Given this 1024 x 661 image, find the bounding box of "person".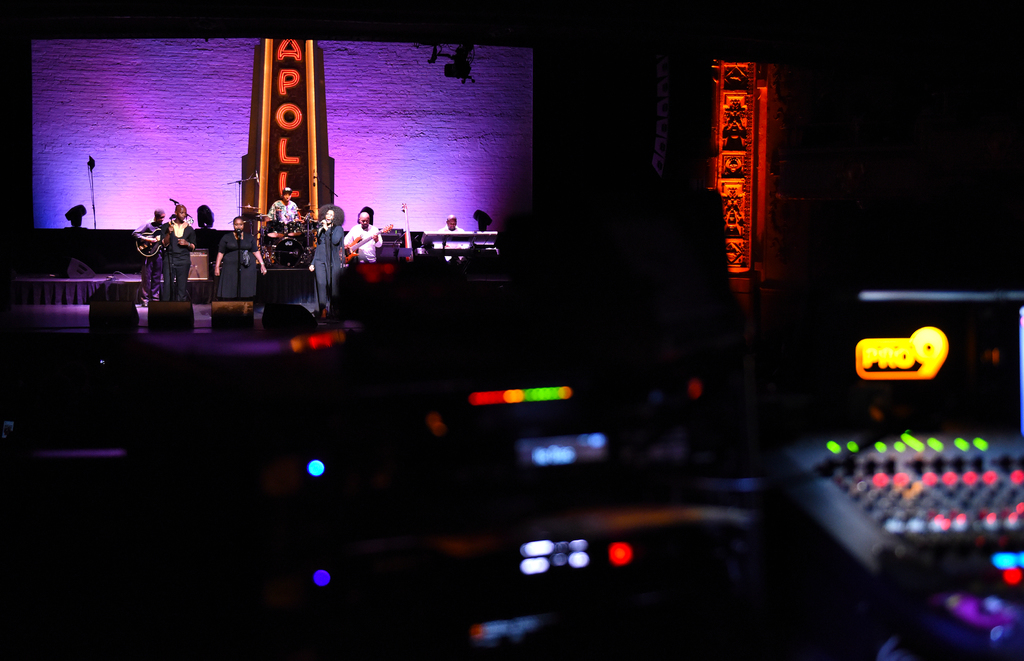
bbox=[261, 184, 302, 225].
